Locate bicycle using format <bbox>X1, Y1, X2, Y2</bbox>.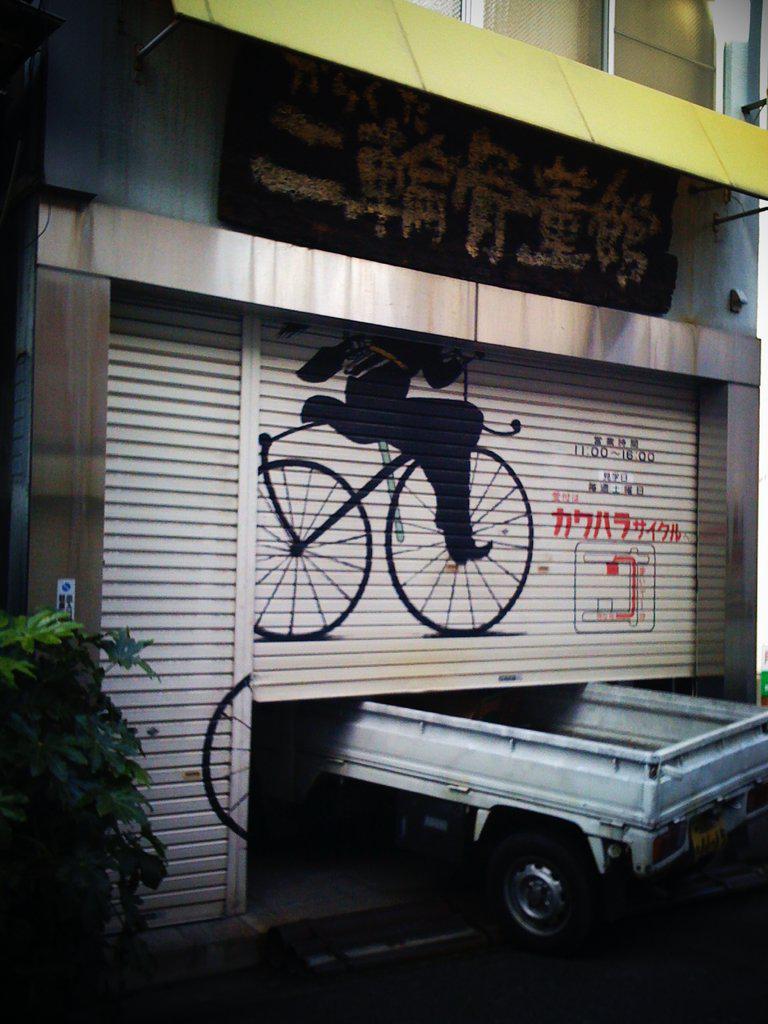
<bbox>252, 411, 533, 634</bbox>.
